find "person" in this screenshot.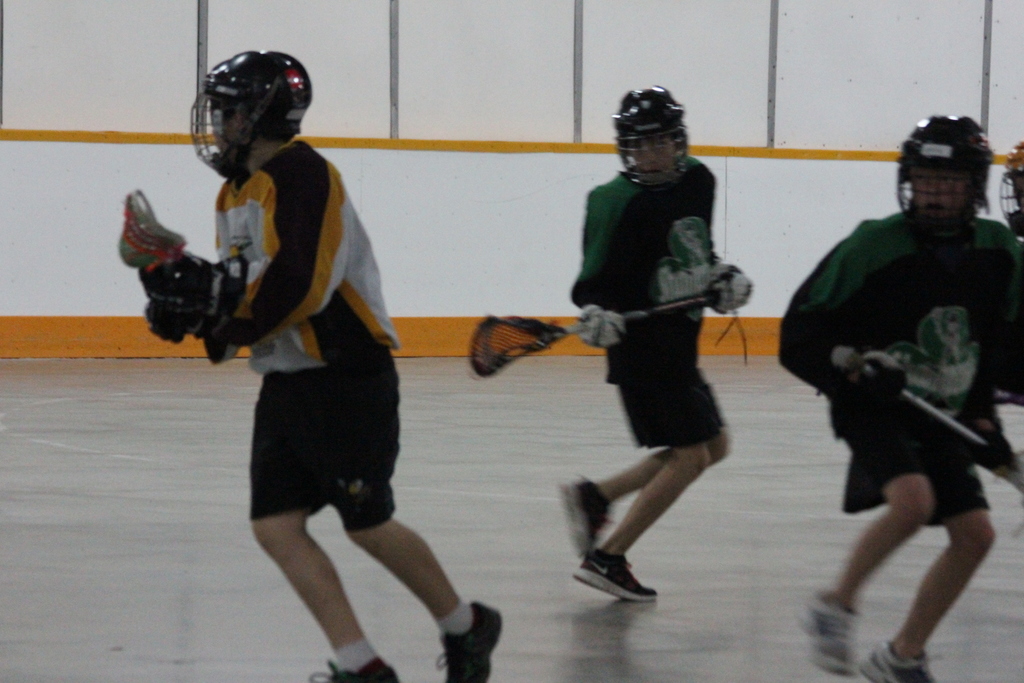
The bounding box for "person" is 556/98/765/656.
